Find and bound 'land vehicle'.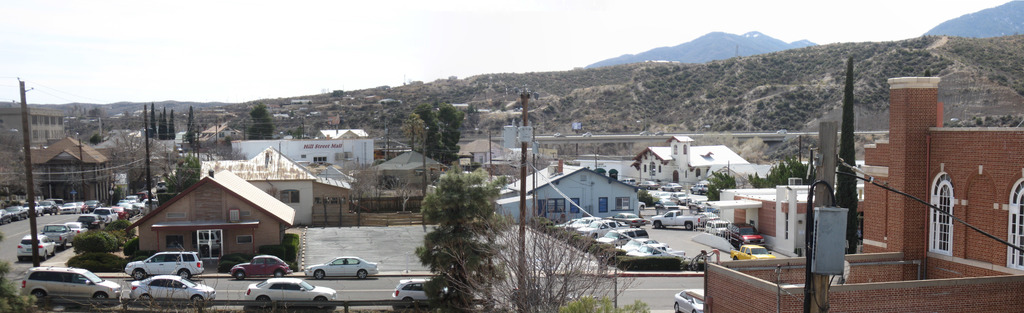
Bound: 227:255:294:282.
